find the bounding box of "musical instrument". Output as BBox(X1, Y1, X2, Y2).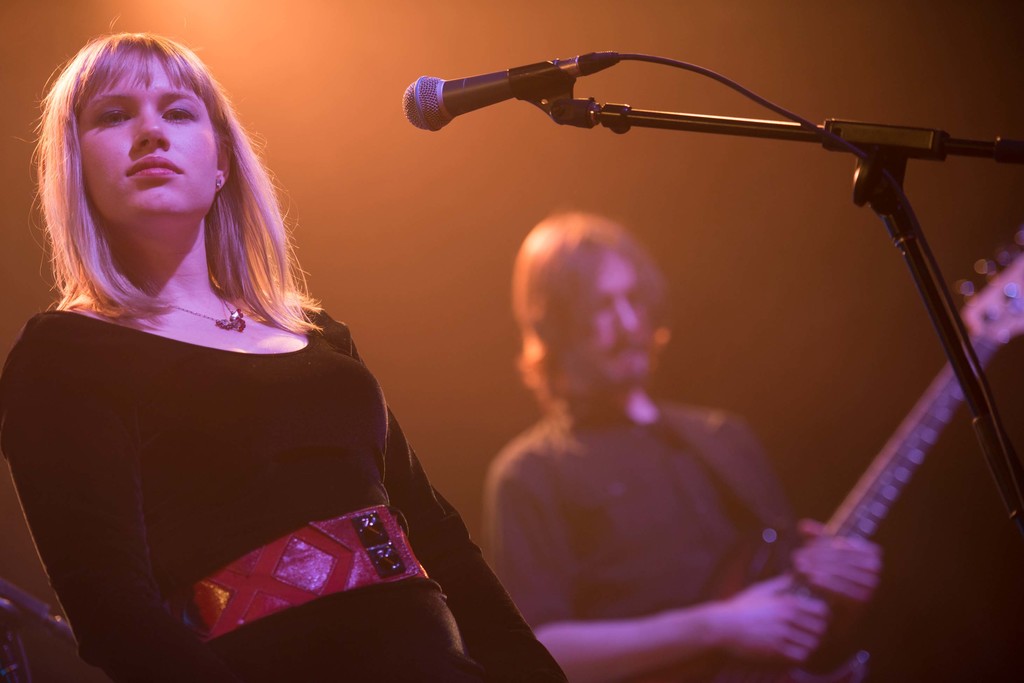
BBox(663, 231, 1023, 675).
